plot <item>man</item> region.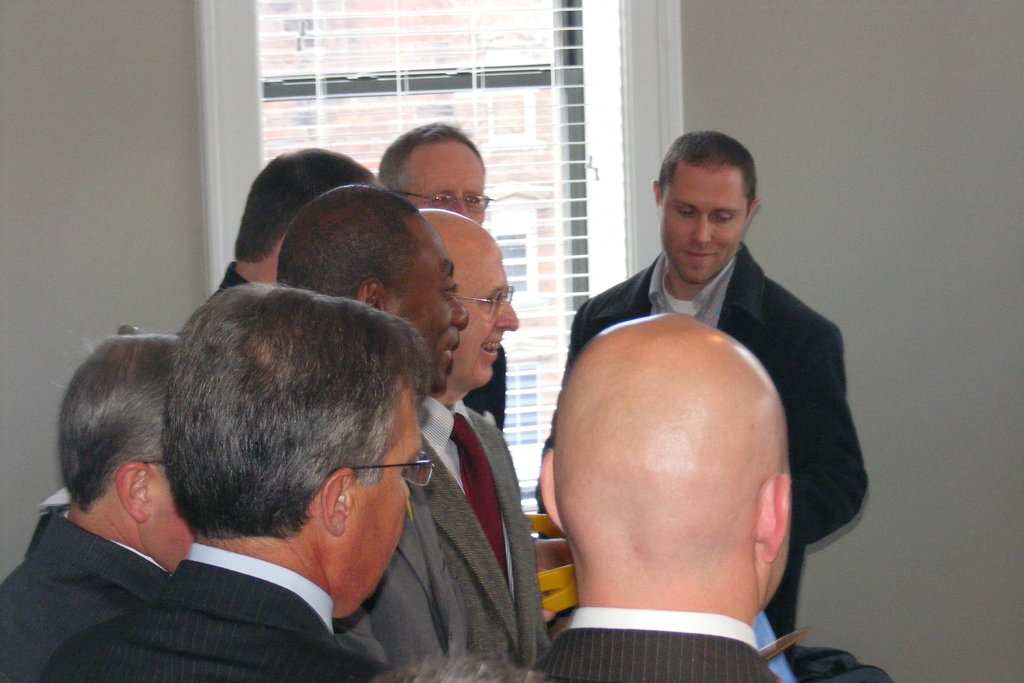
Plotted at (369, 208, 547, 675).
